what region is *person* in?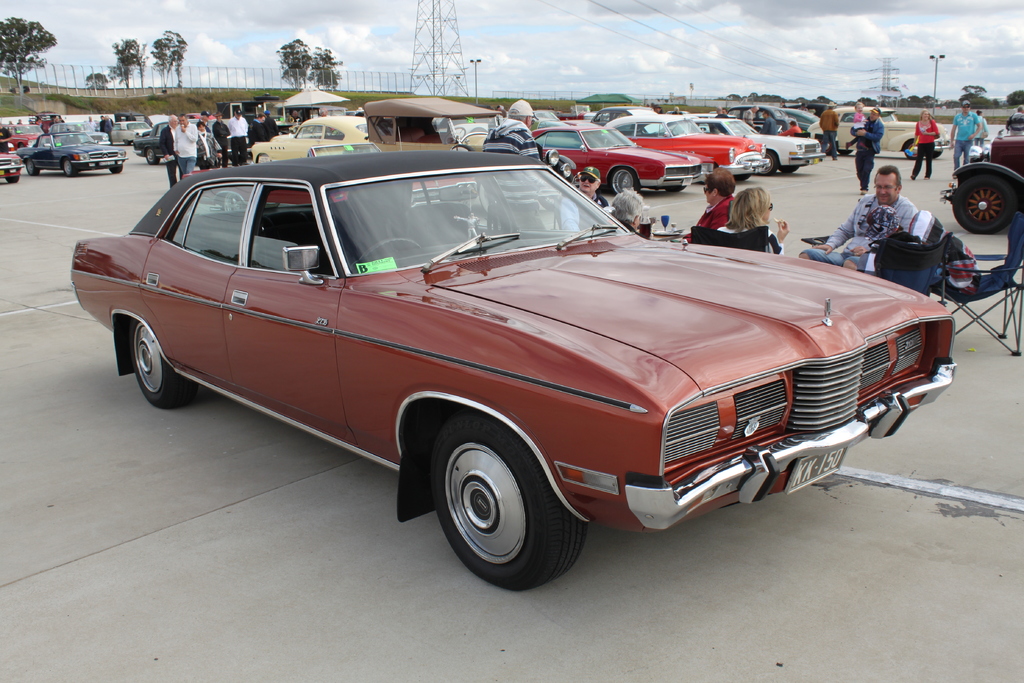
<box>820,103,836,156</box>.
